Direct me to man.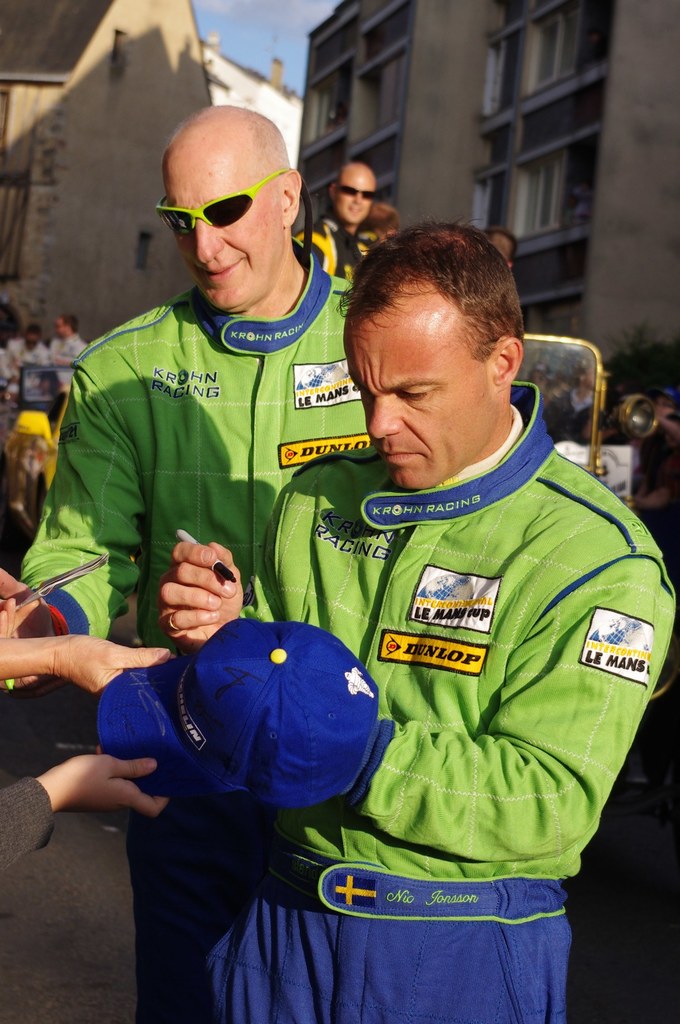
Direction: pyautogui.locateOnScreen(179, 179, 654, 1001).
